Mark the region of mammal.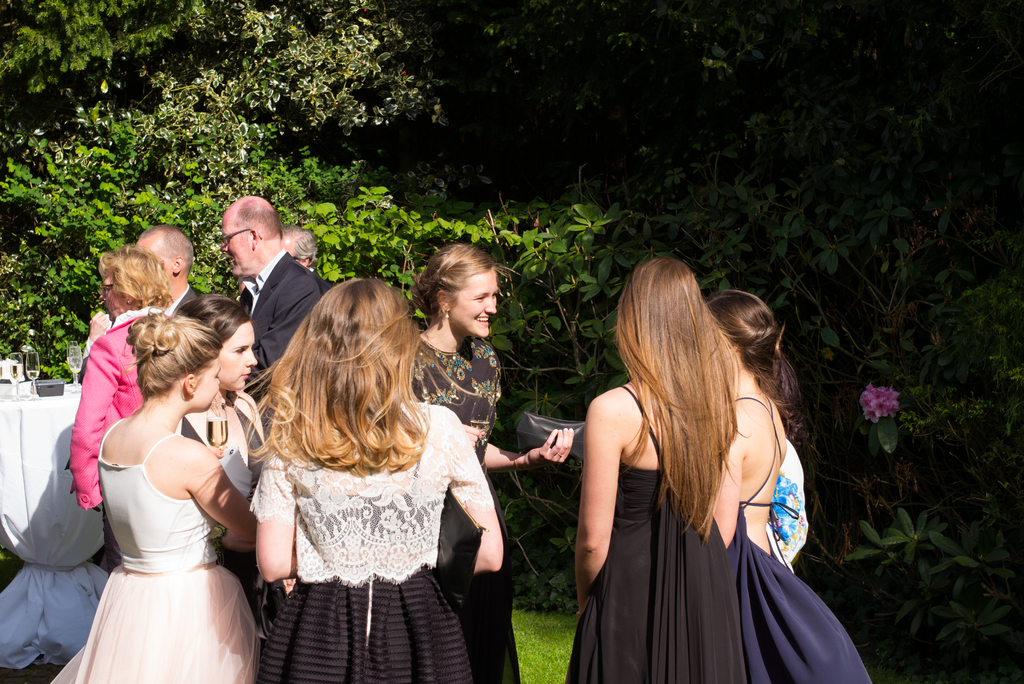
Region: left=511, top=218, right=884, bottom=680.
